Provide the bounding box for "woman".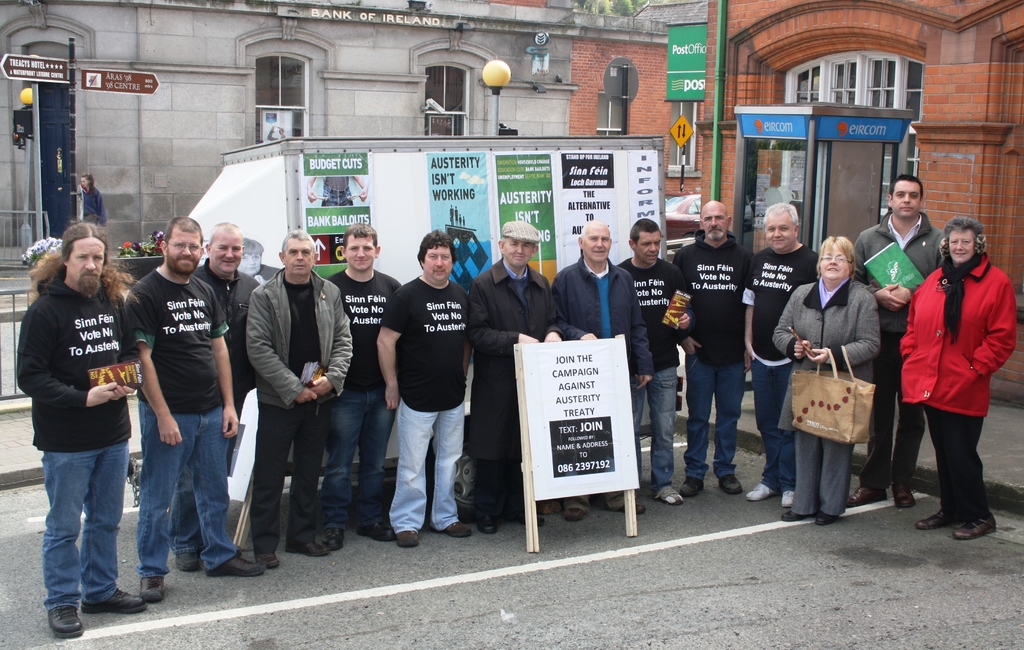
[x1=77, y1=173, x2=106, y2=237].
